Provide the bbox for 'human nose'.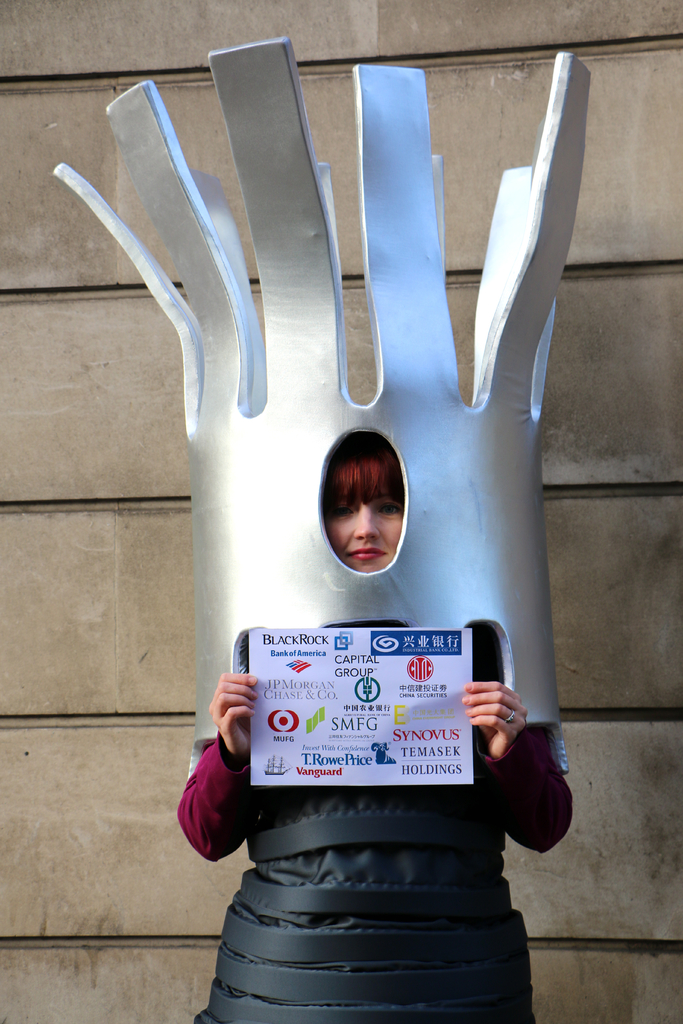
detection(352, 499, 380, 541).
